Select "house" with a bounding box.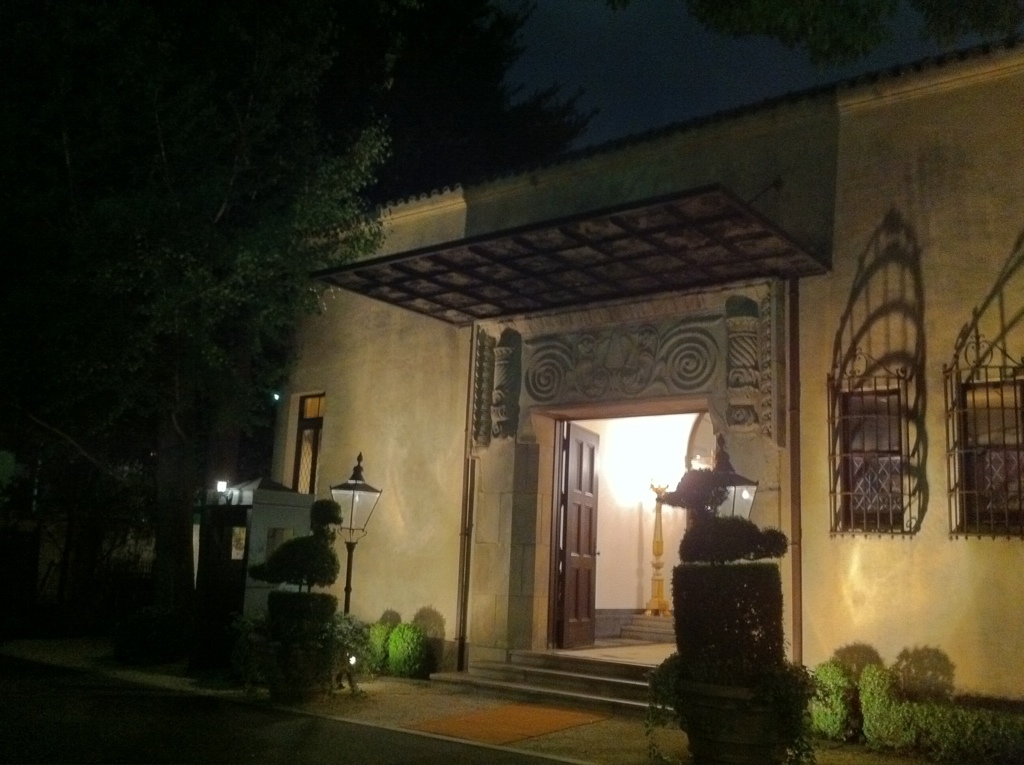
x1=260, y1=26, x2=1023, y2=733.
